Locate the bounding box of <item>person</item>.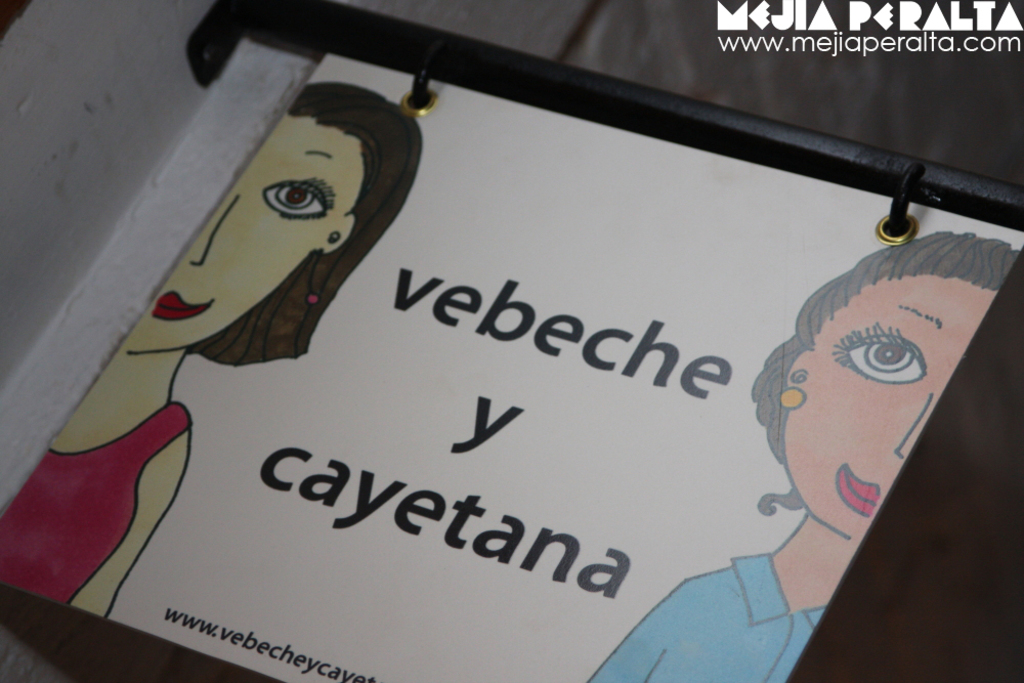
Bounding box: x1=0, y1=78, x2=416, y2=623.
